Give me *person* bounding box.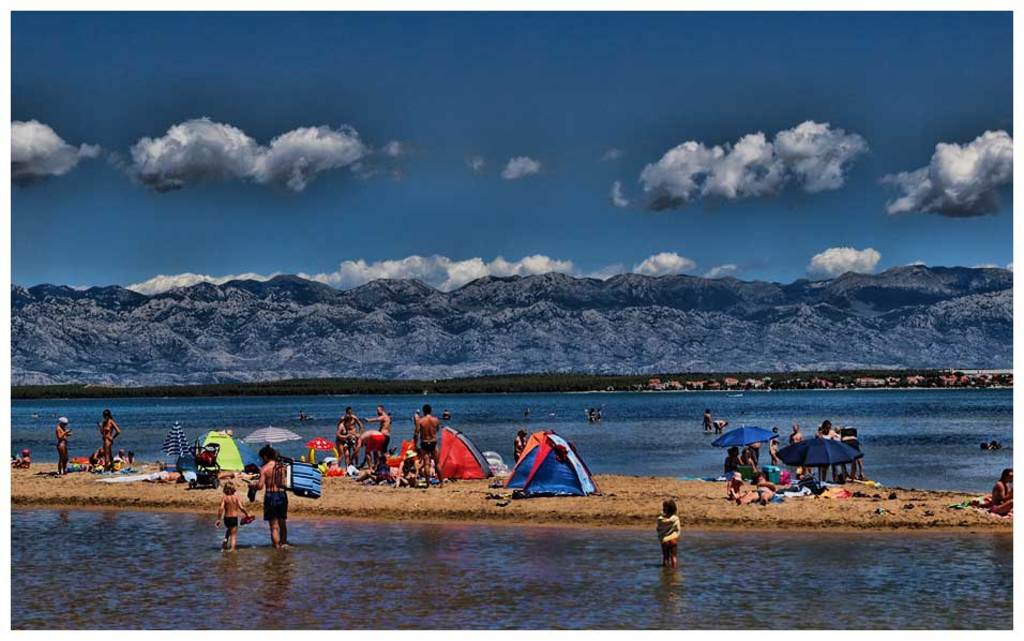
left=742, top=475, right=772, bottom=504.
